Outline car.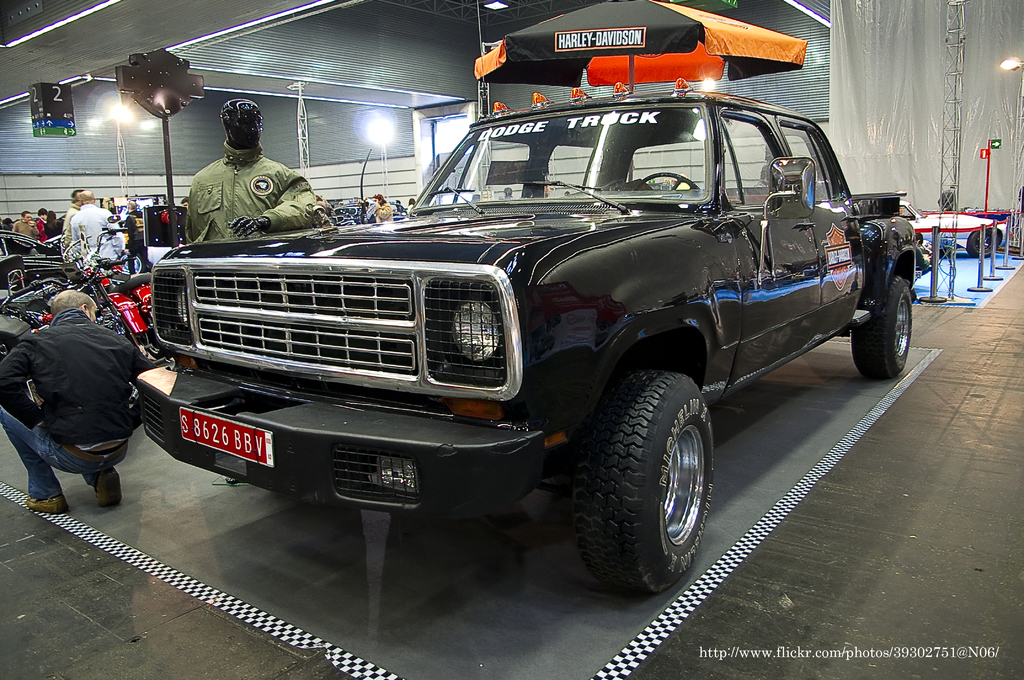
Outline: {"x1": 123, "y1": 61, "x2": 896, "y2": 586}.
